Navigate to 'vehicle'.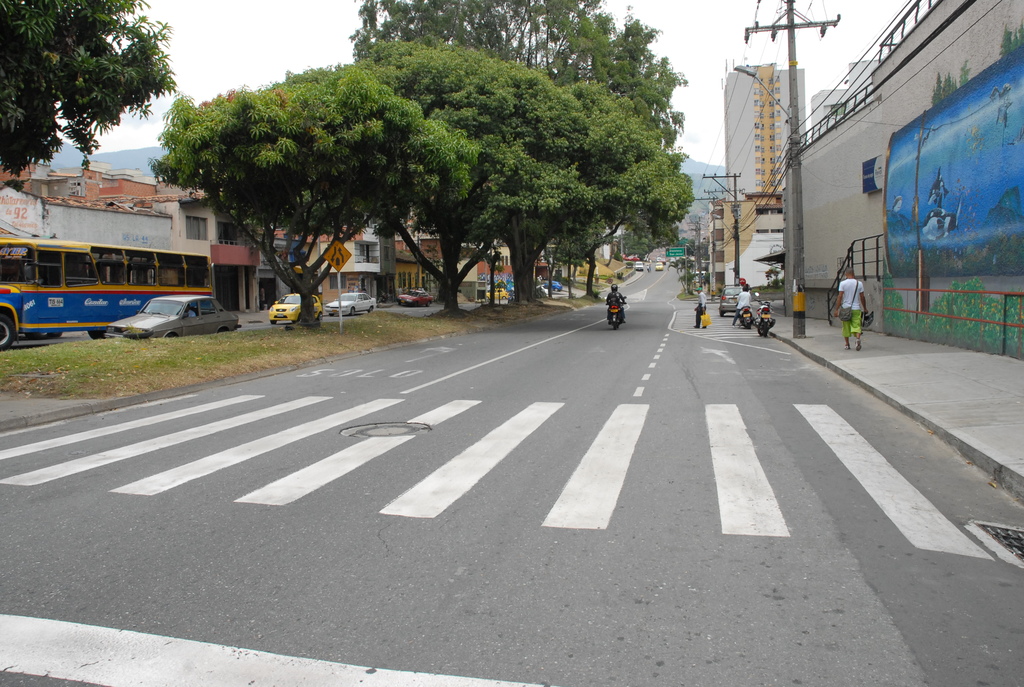
Navigation target: (x1=323, y1=291, x2=377, y2=316).
